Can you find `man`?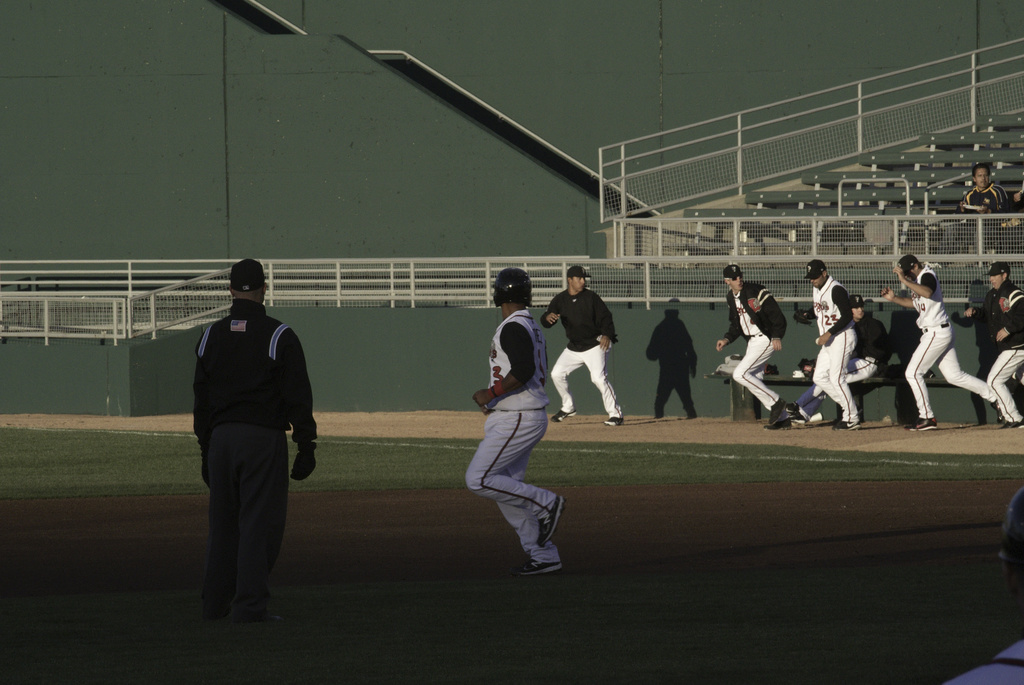
Yes, bounding box: [left=458, top=266, right=580, bottom=578].
